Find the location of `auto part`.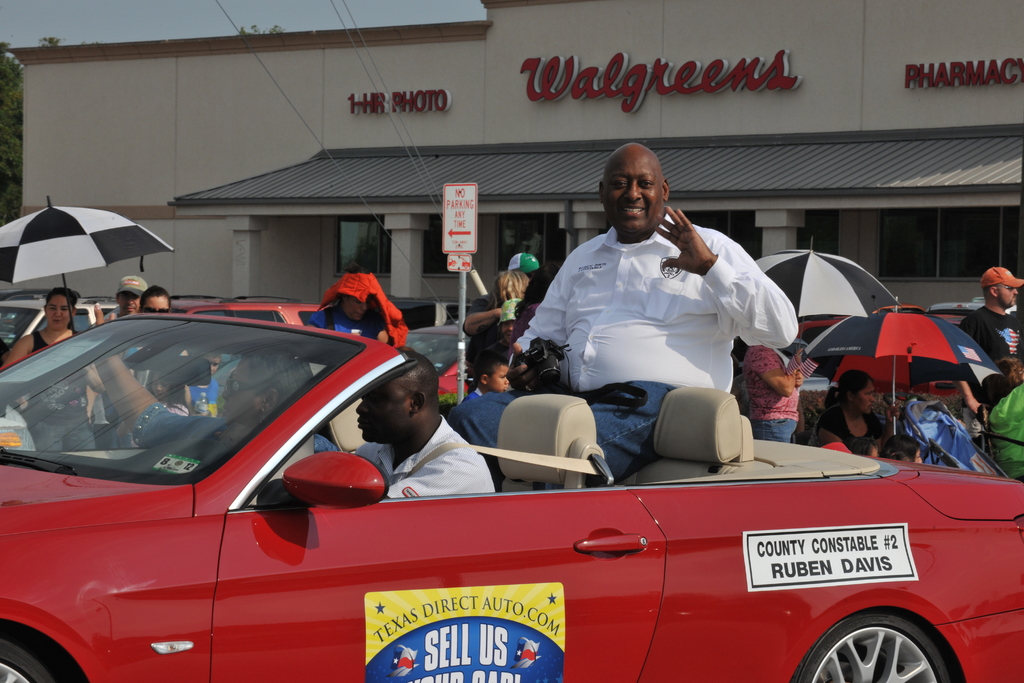
Location: bbox=(895, 520, 1023, 673).
